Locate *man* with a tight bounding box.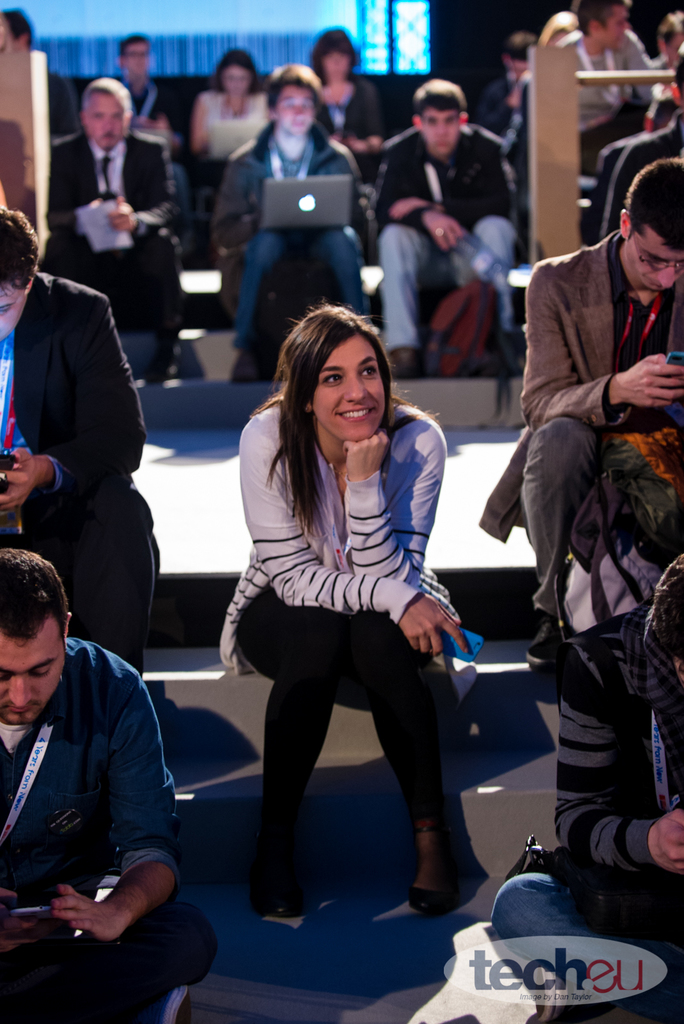
x1=372 y1=74 x2=522 y2=378.
